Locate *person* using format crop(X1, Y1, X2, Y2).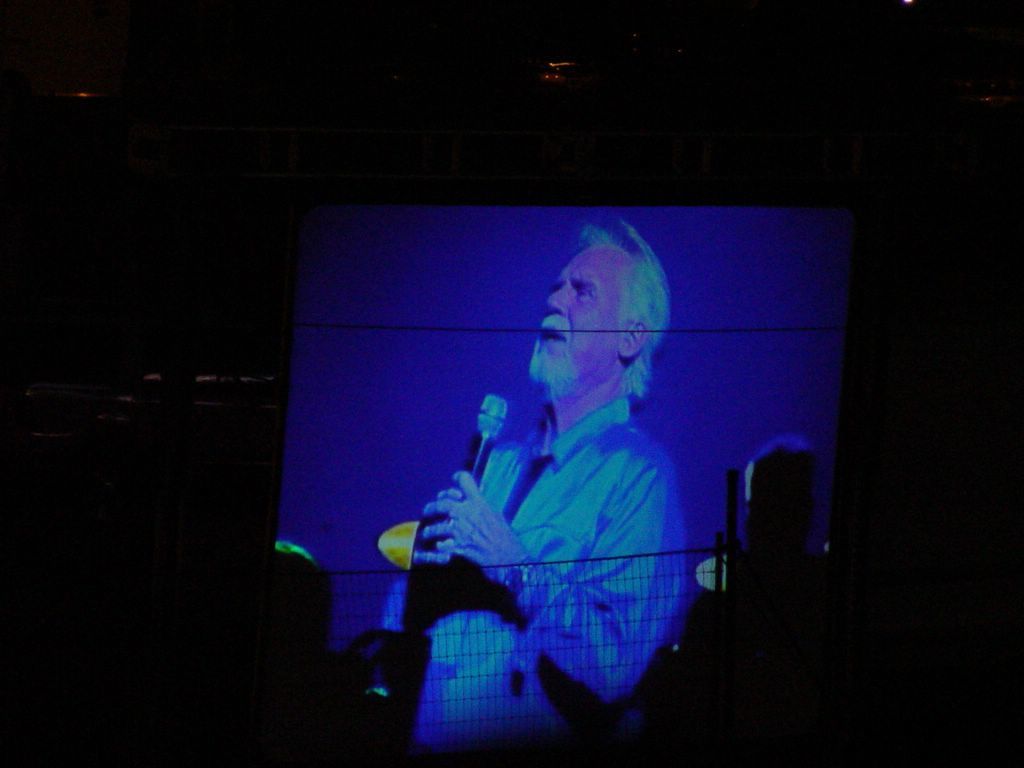
crop(382, 220, 693, 752).
